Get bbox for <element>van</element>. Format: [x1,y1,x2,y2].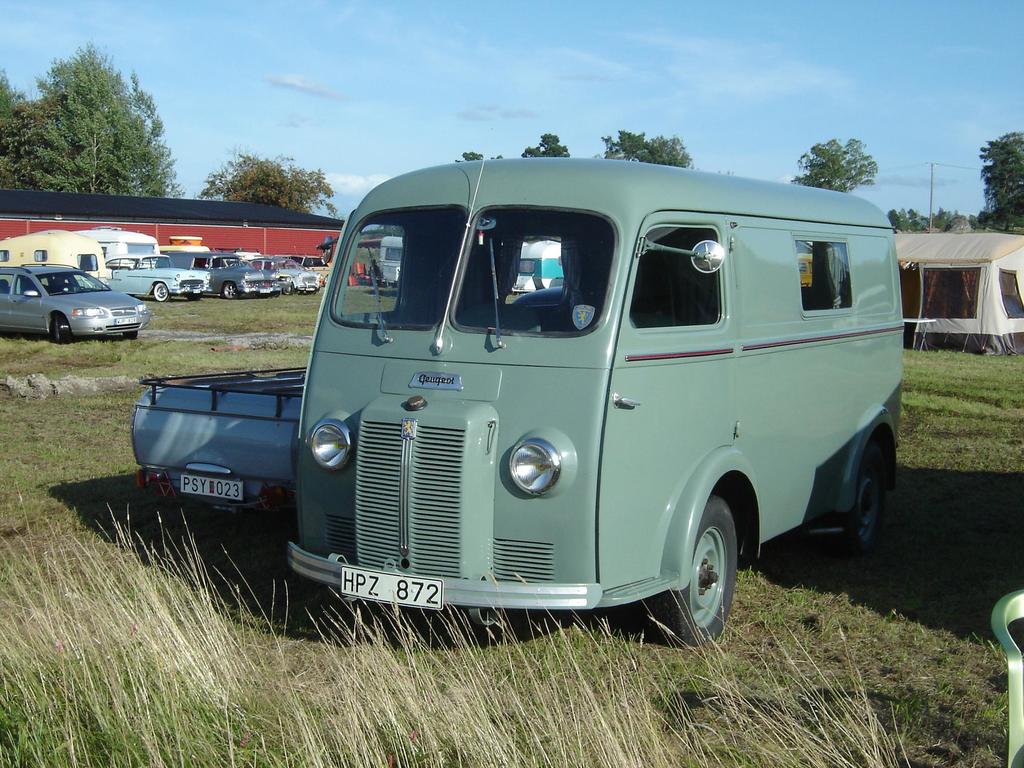
[162,254,282,298].
